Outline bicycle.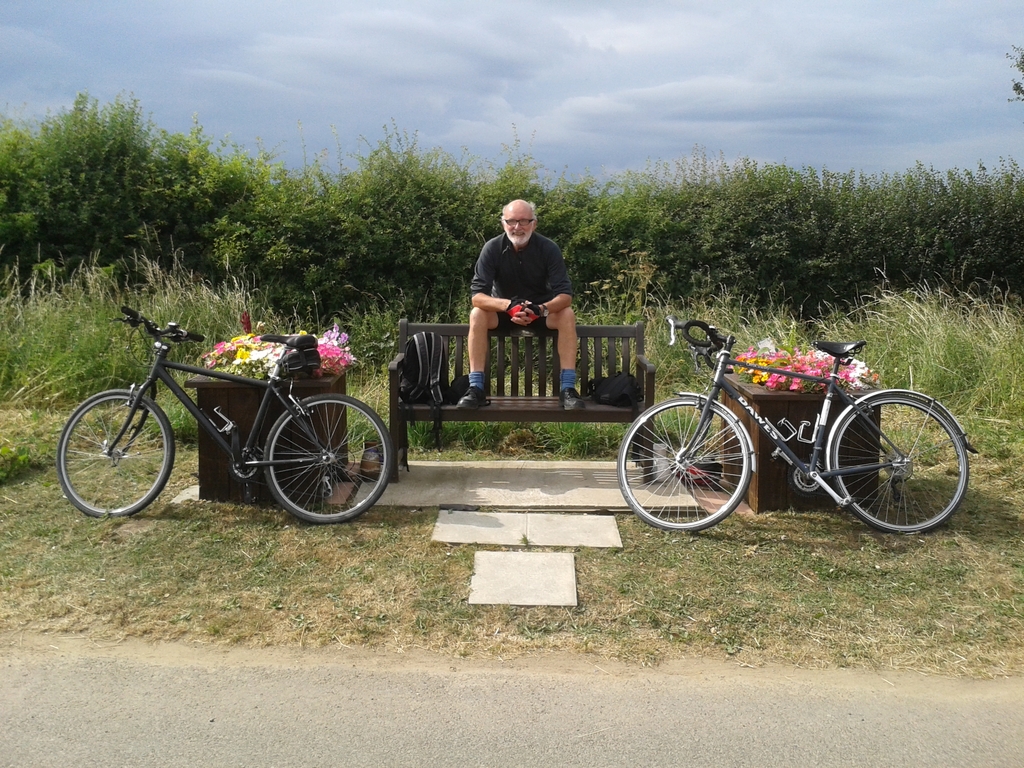
Outline: {"left": 640, "top": 305, "right": 950, "bottom": 537}.
